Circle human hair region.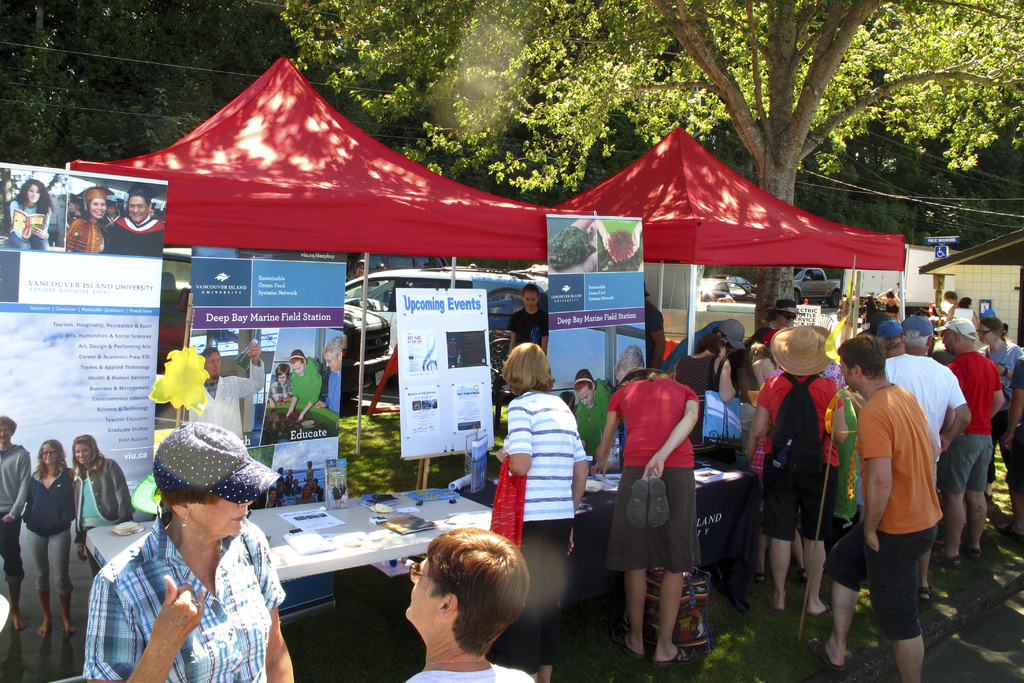
Region: bbox=[693, 335, 717, 358].
